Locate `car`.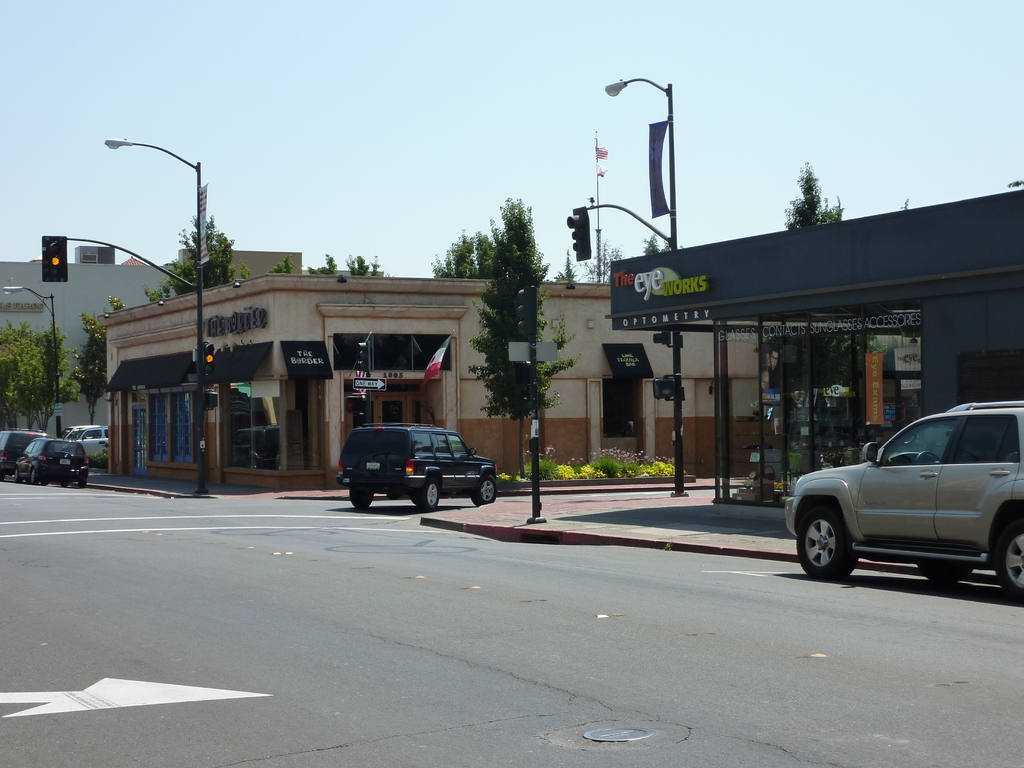
Bounding box: region(1, 428, 50, 478).
